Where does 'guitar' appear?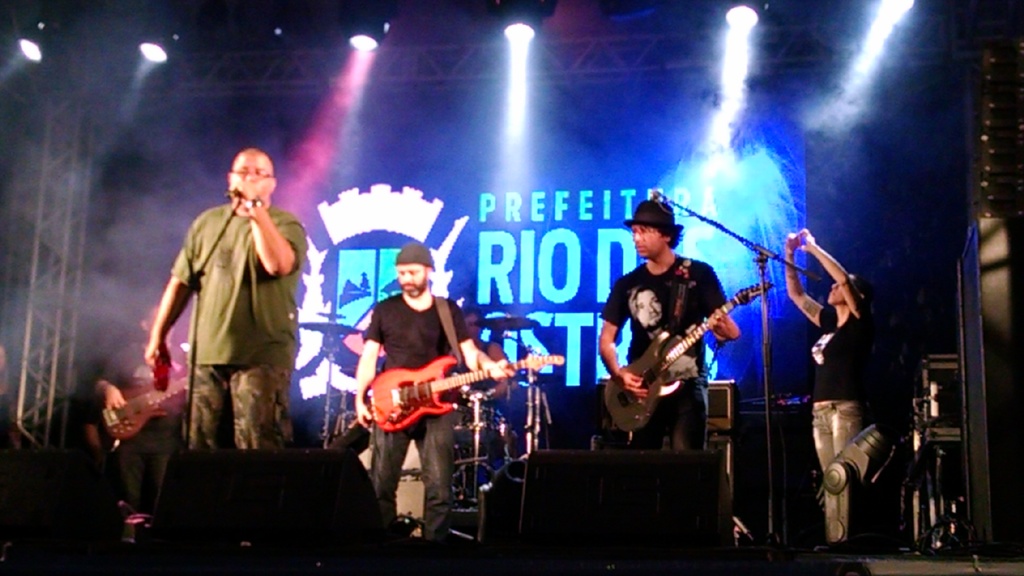
Appears at 95,356,194,450.
